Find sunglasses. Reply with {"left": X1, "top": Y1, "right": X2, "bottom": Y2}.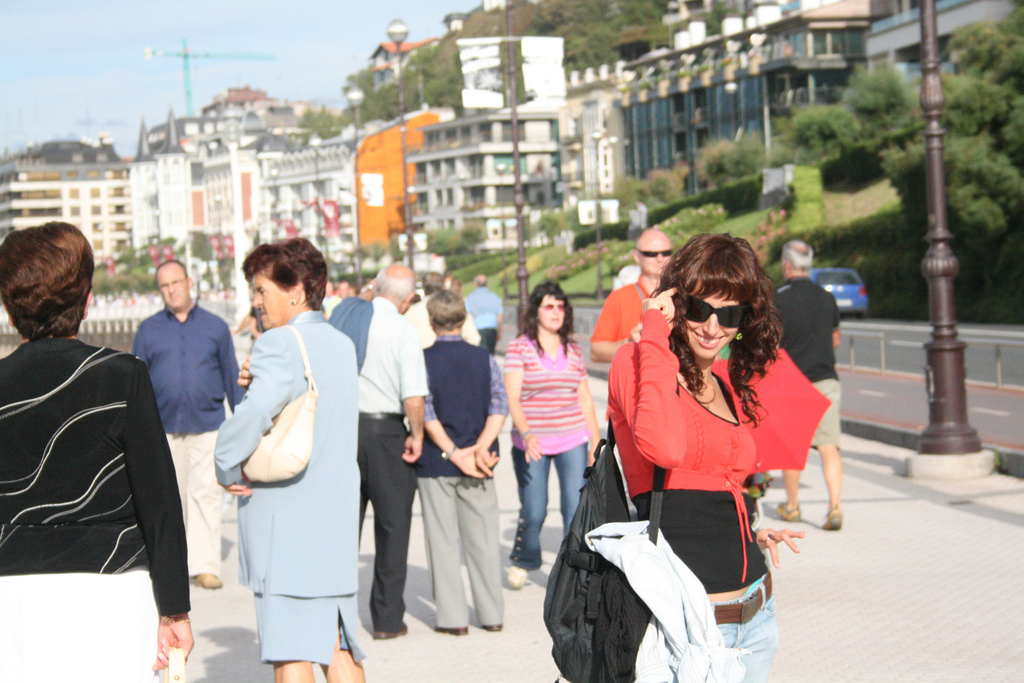
{"left": 684, "top": 295, "right": 750, "bottom": 329}.
